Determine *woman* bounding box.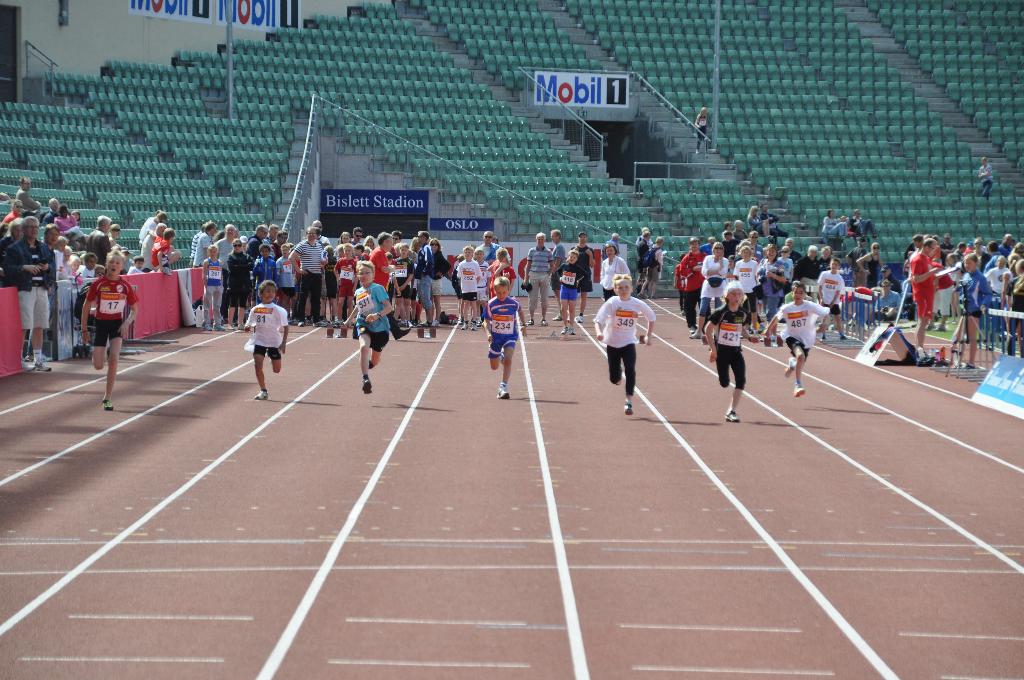
Determined: [x1=733, y1=250, x2=761, y2=335].
